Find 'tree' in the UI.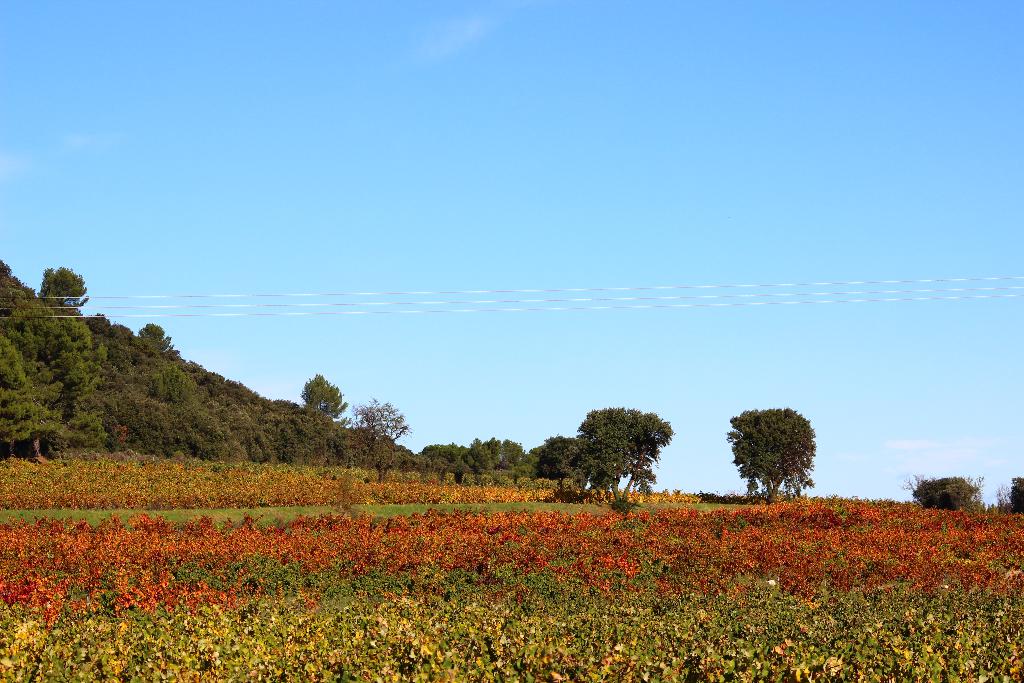
UI element at (left=351, top=397, right=418, bottom=449).
